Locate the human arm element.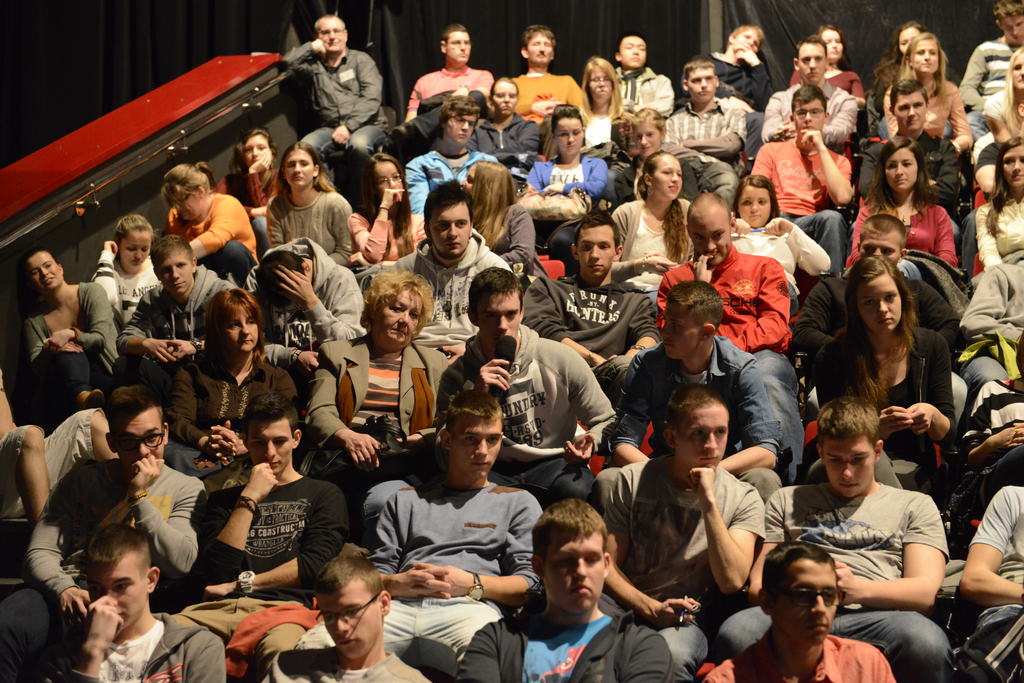
Element bbox: BBox(609, 291, 660, 369).
